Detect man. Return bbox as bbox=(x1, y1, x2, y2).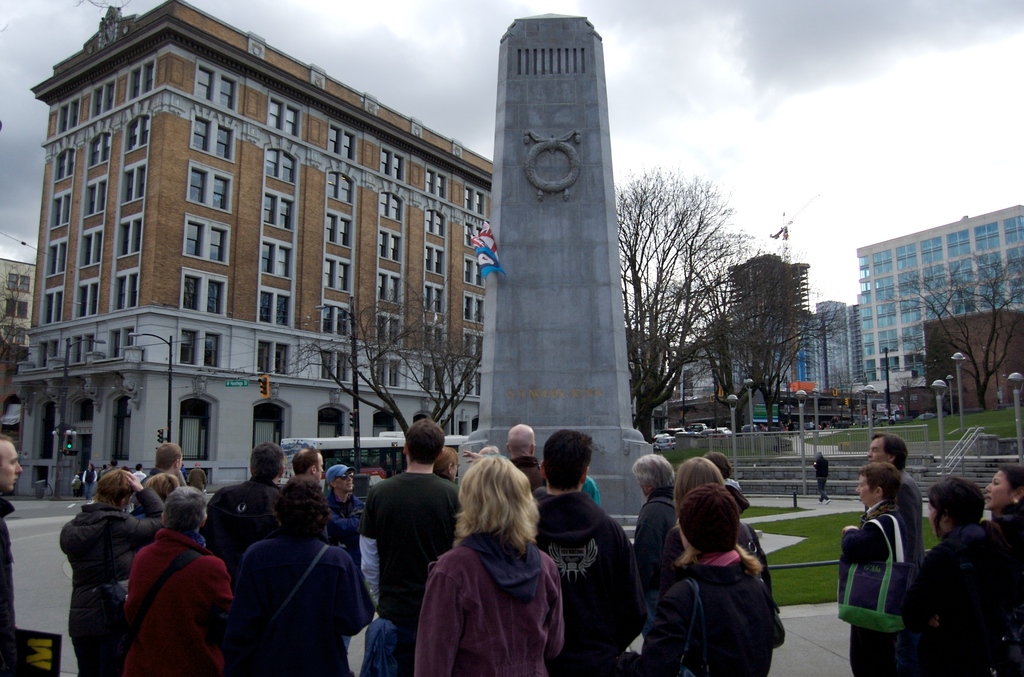
bbox=(295, 443, 325, 488).
